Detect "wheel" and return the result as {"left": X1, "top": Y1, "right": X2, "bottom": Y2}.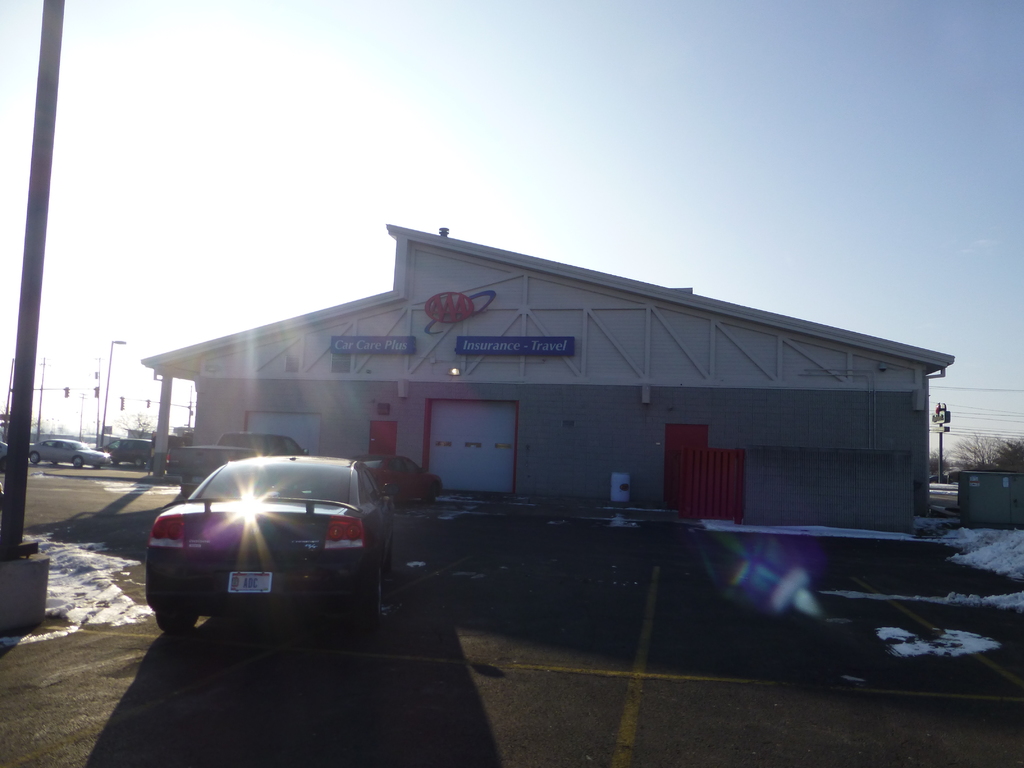
{"left": 157, "top": 612, "right": 194, "bottom": 630}.
